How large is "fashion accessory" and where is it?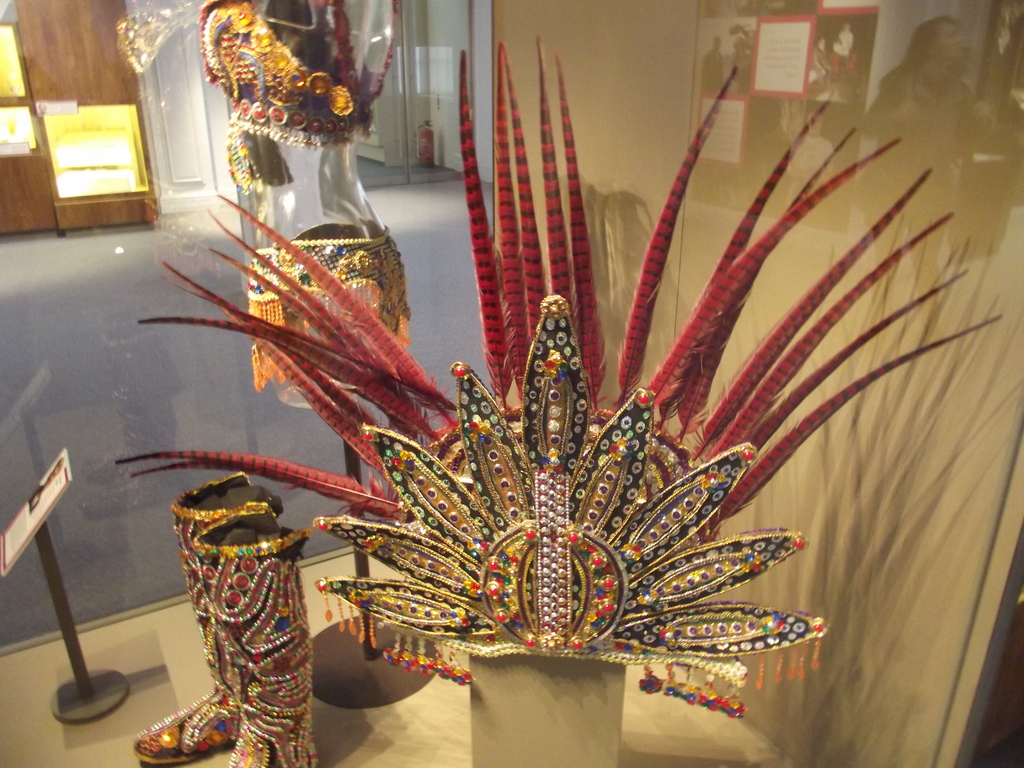
Bounding box: <bbox>193, 504, 326, 767</bbox>.
